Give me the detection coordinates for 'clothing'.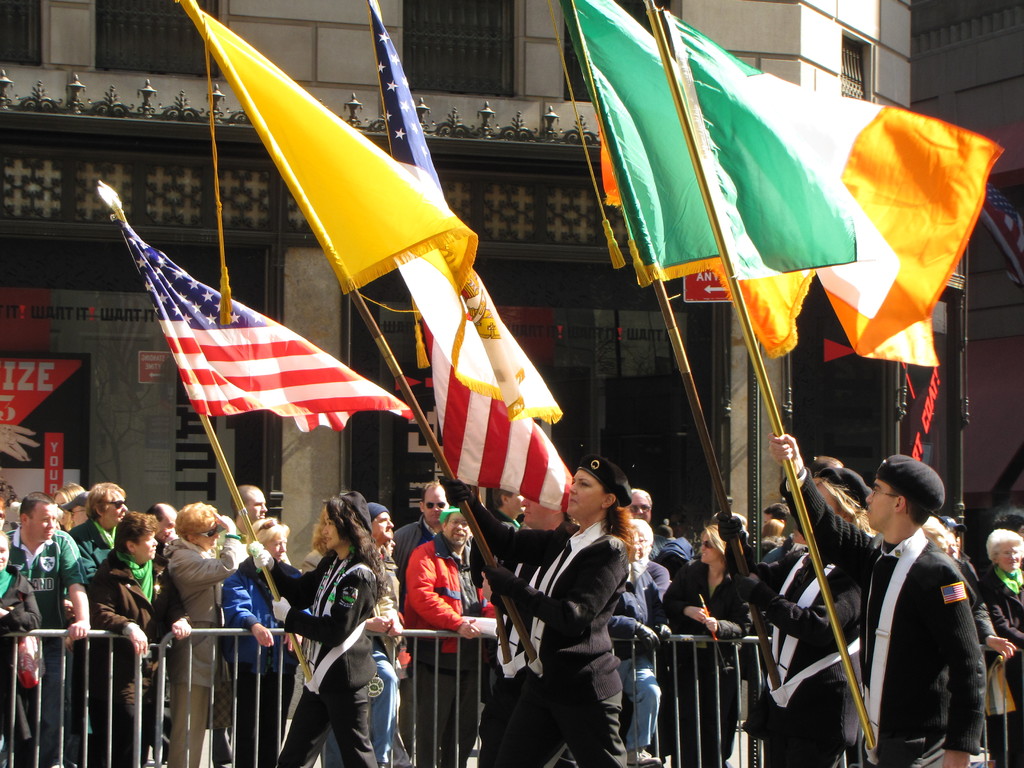
region(779, 454, 988, 767).
